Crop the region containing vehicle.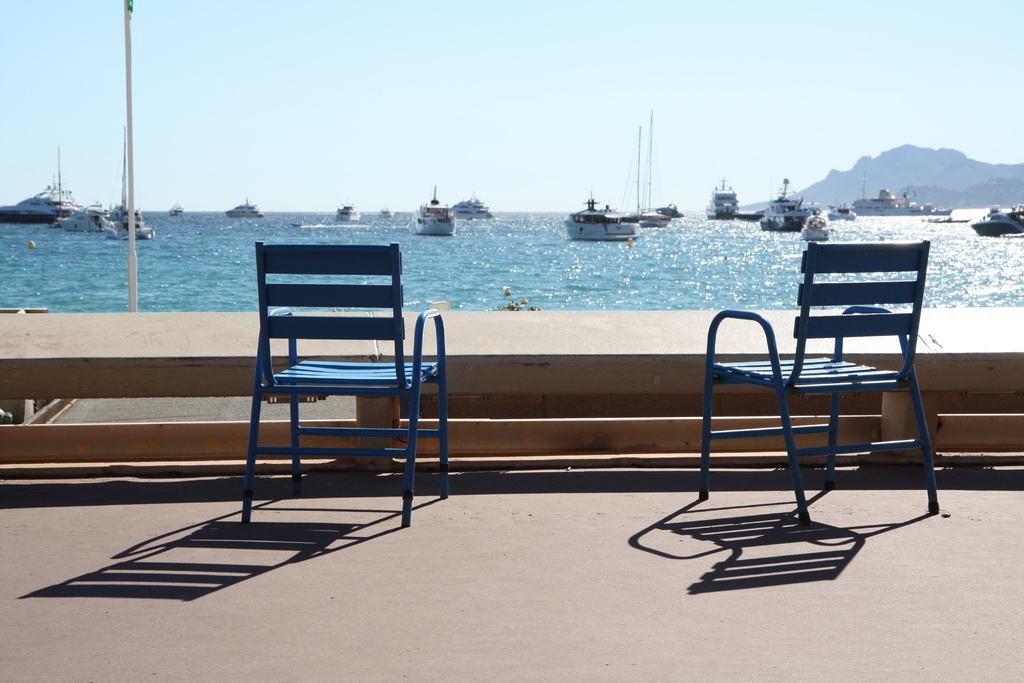
Crop region: 644/106/682/220.
